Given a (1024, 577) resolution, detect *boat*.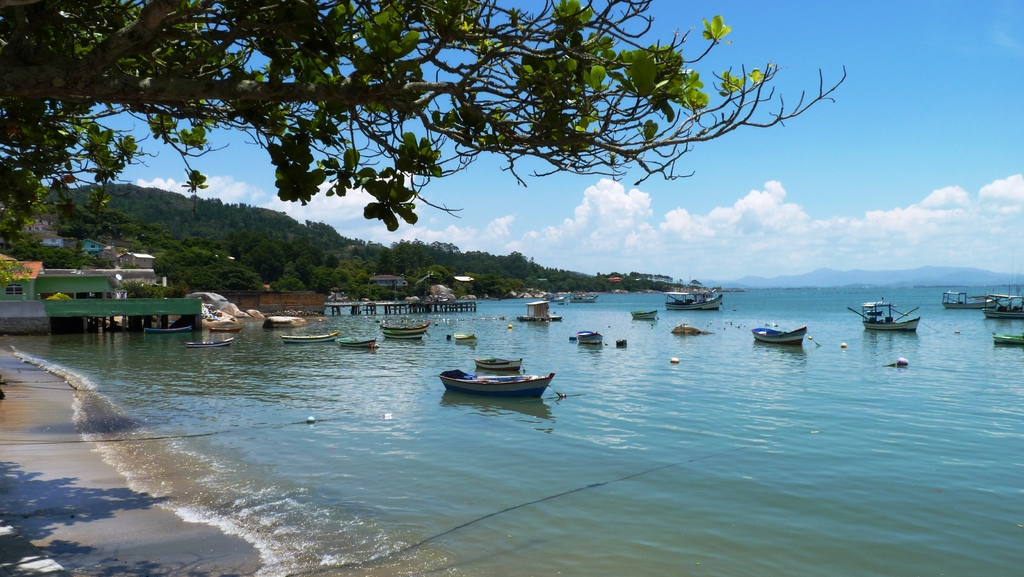
{"left": 570, "top": 290, "right": 597, "bottom": 303}.
